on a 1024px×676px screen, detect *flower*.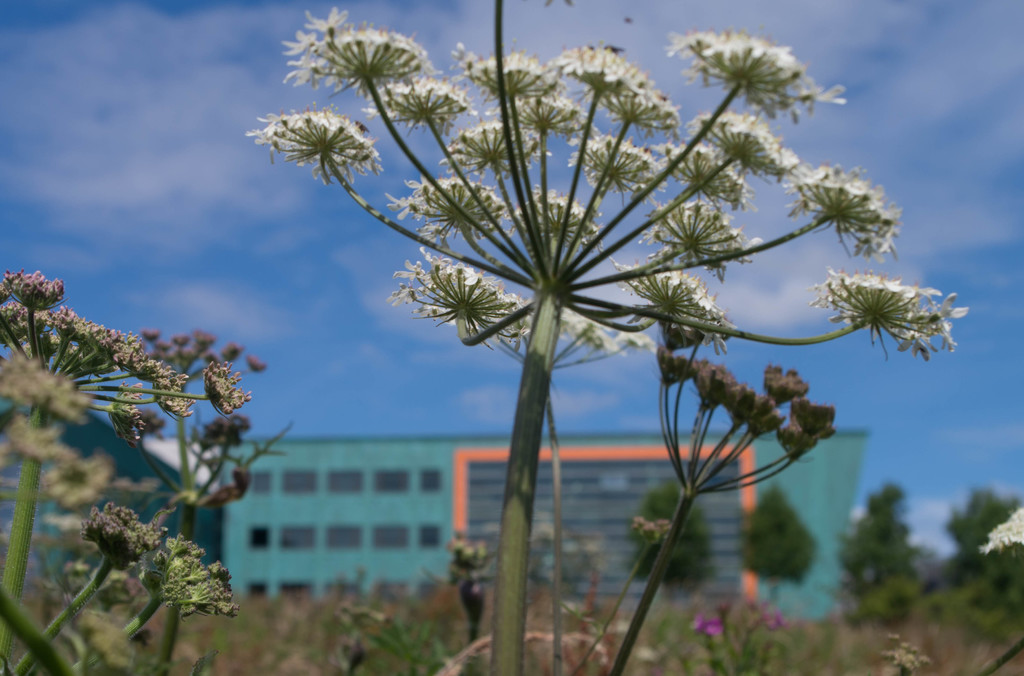
box(77, 506, 239, 621).
